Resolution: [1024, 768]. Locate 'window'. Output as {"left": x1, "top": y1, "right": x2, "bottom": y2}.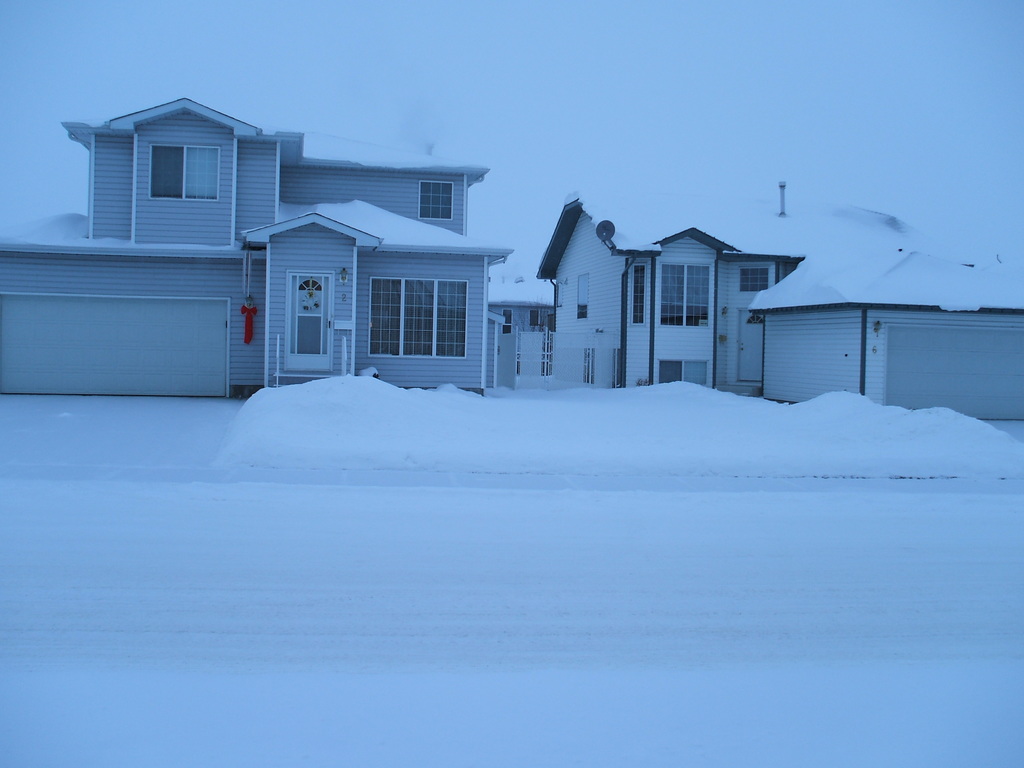
{"left": 582, "top": 348, "right": 596, "bottom": 384}.
